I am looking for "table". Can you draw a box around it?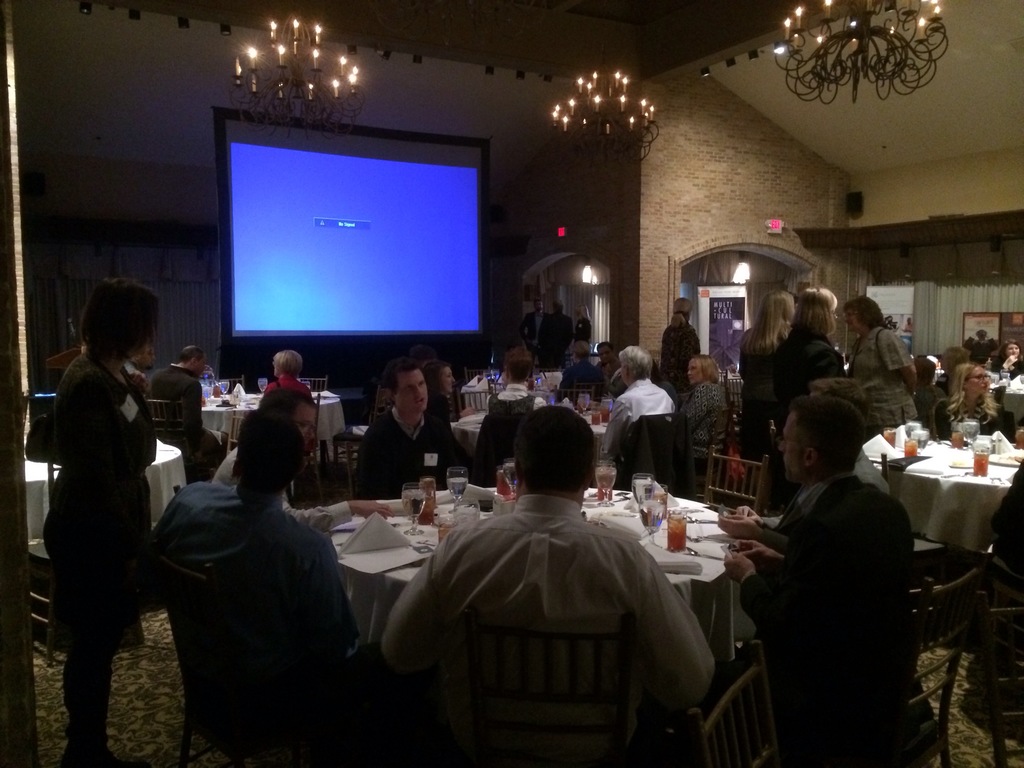
Sure, the bounding box is crop(451, 415, 604, 454).
